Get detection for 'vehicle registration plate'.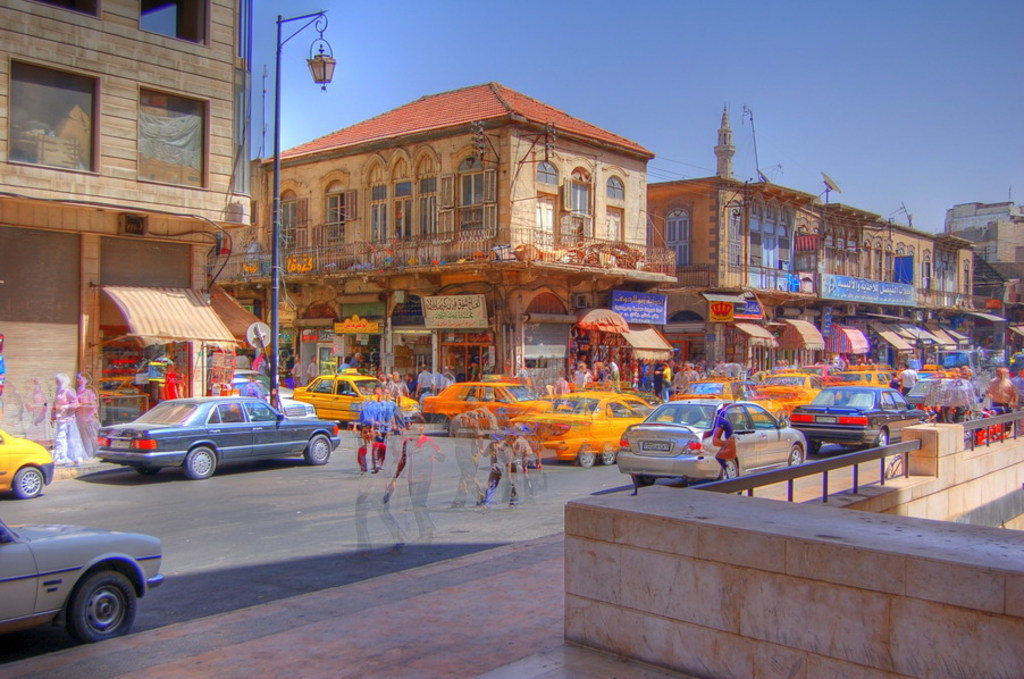
Detection: <bbox>111, 438, 129, 446</bbox>.
